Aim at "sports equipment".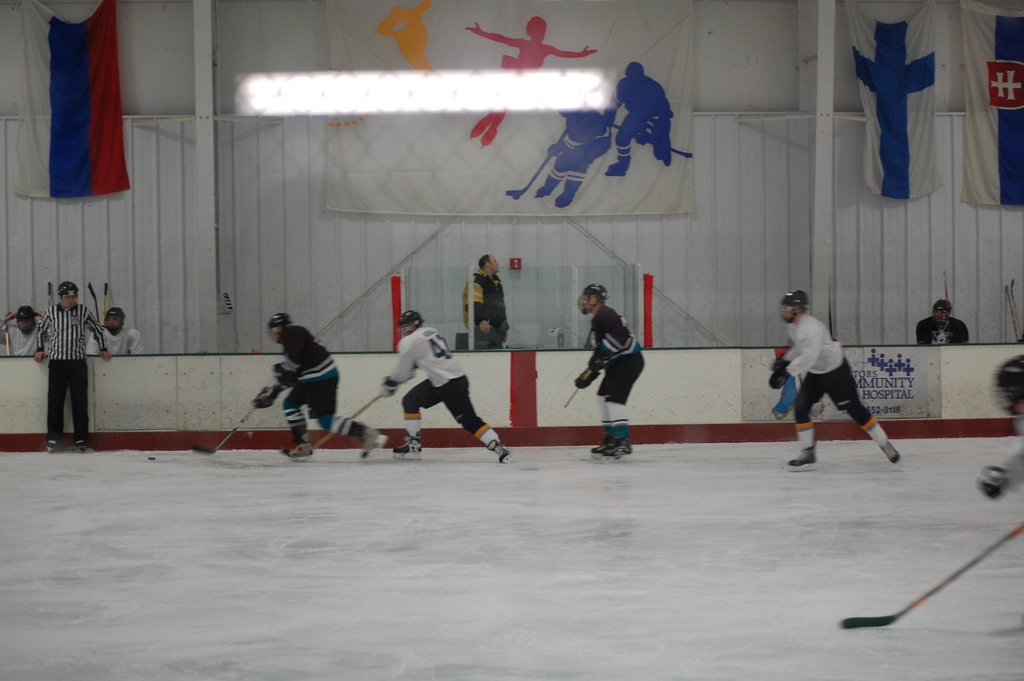
Aimed at x1=56, y1=281, x2=77, y2=309.
